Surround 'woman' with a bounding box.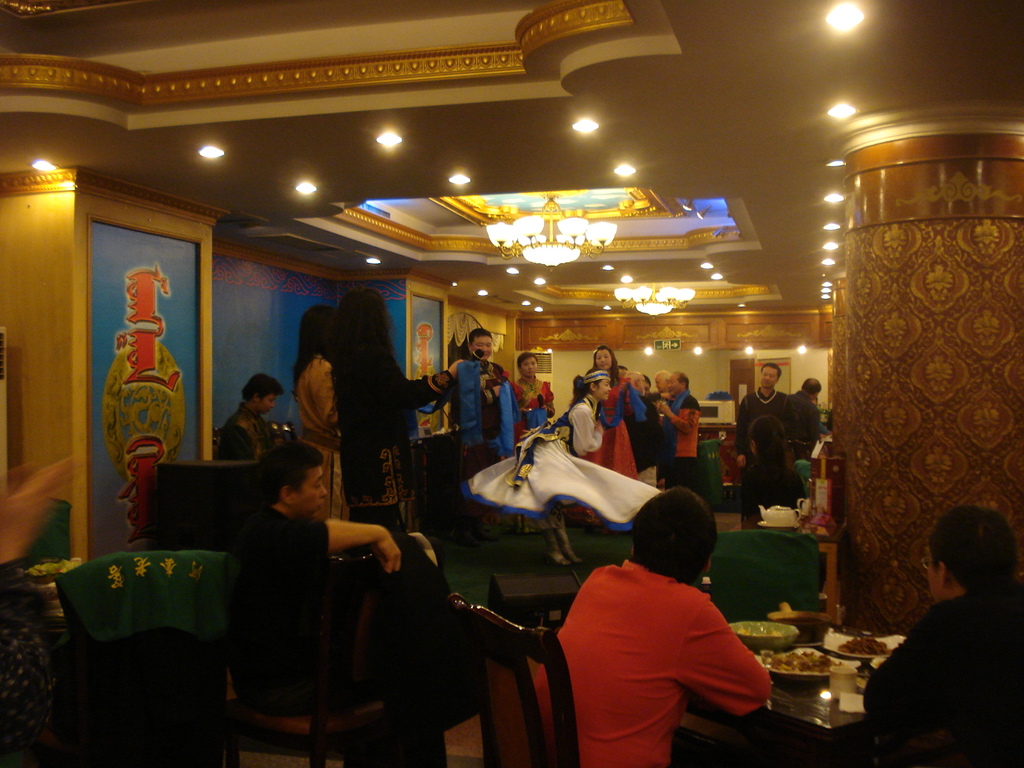
(left=509, top=349, right=555, bottom=447).
